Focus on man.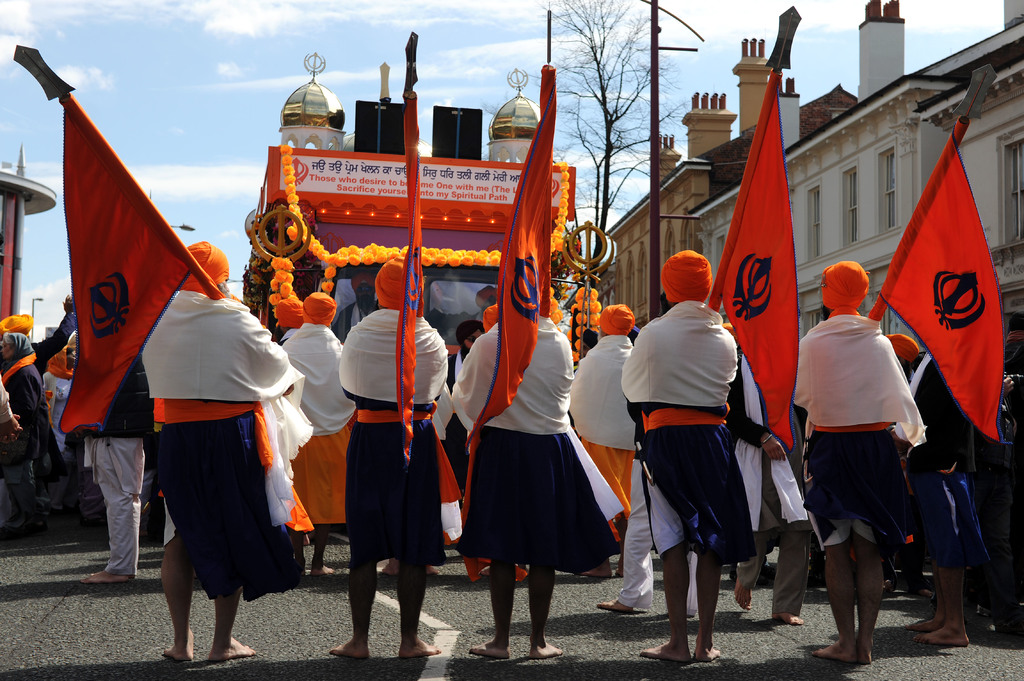
Focused at locate(147, 250, 298, 659).
